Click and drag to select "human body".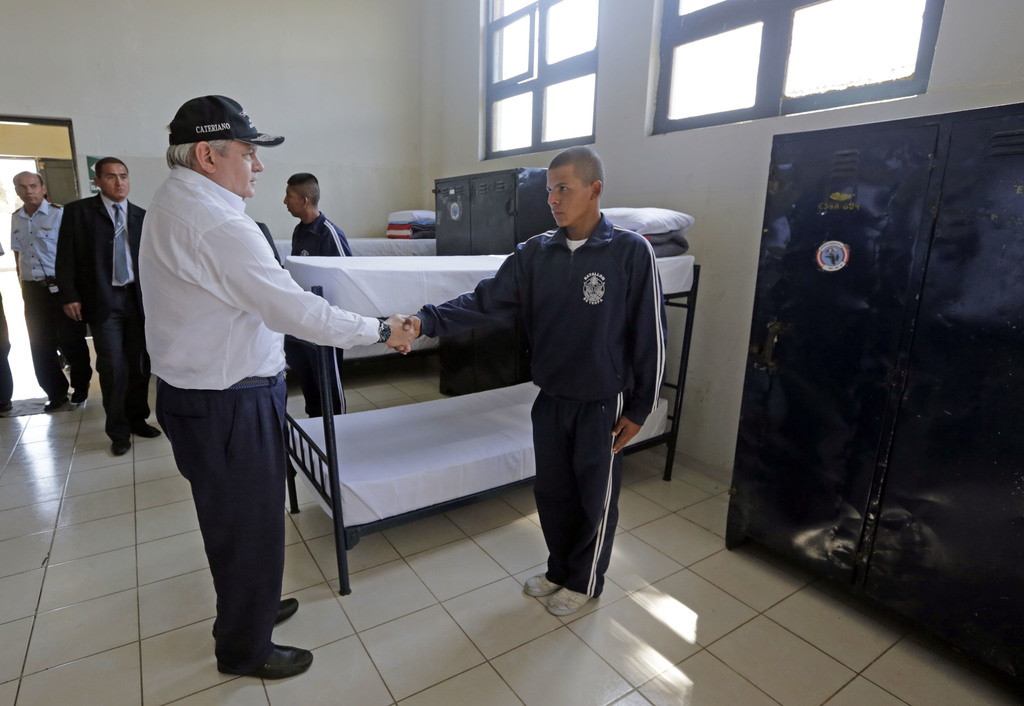
Selection: rect(136, 89, 419, 680).
